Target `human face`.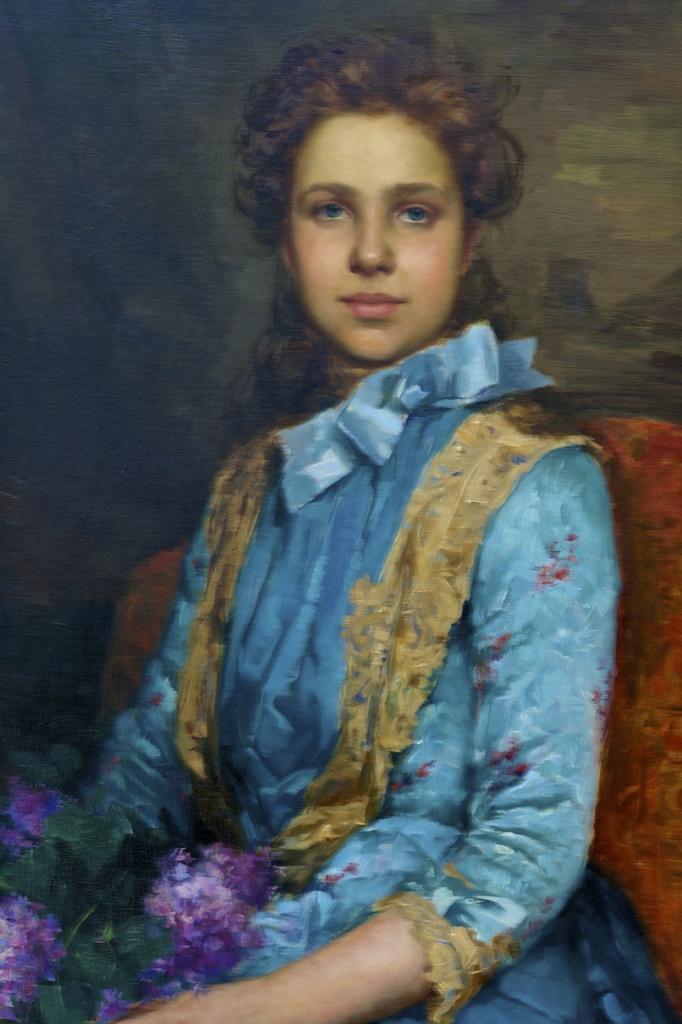
Target region: {"x1": 289, "y1": 114, "x2": 460, "y2": 361}.
